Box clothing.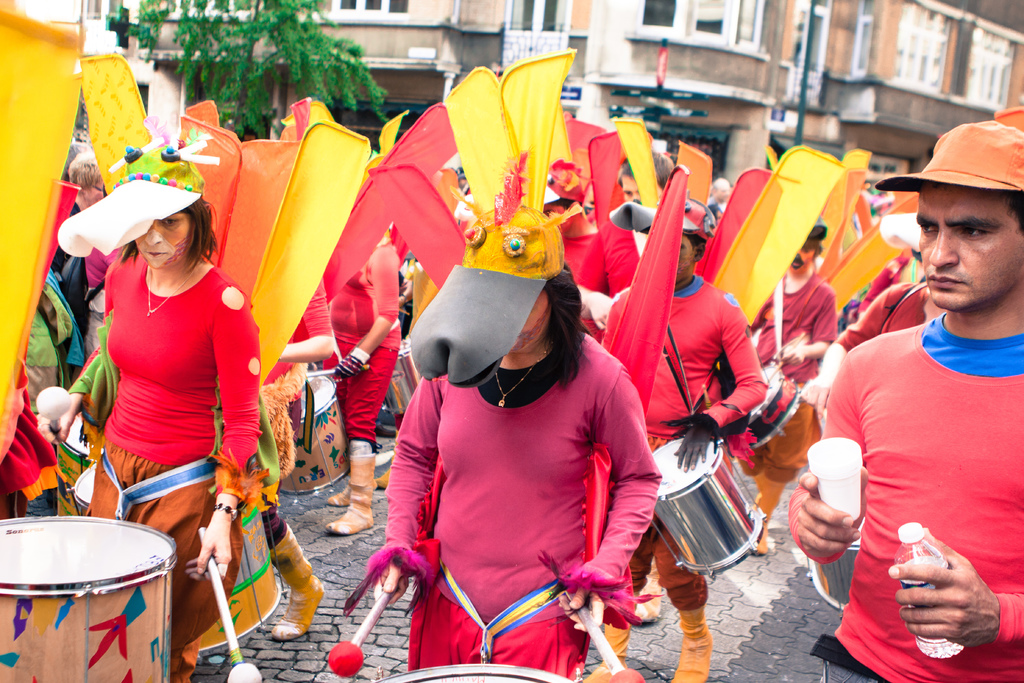
[x1=328, y1=235, x2=390, y2=457].
